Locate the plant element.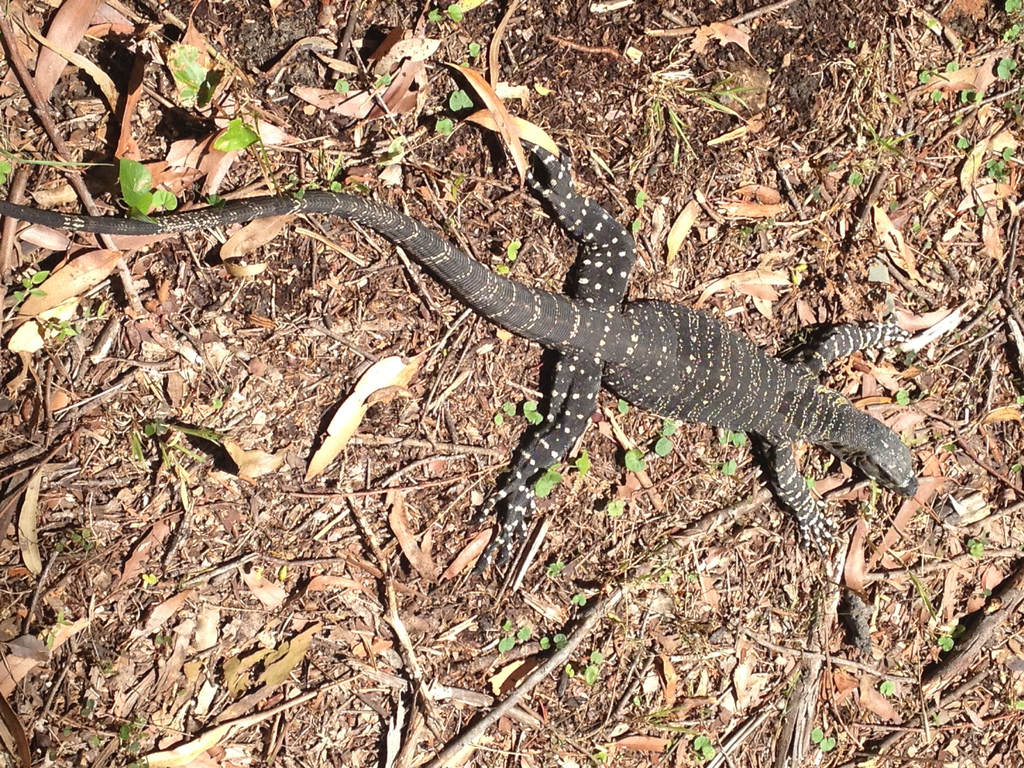
Element bbox: x1=514 y1=620 x2=551 y2=647.
